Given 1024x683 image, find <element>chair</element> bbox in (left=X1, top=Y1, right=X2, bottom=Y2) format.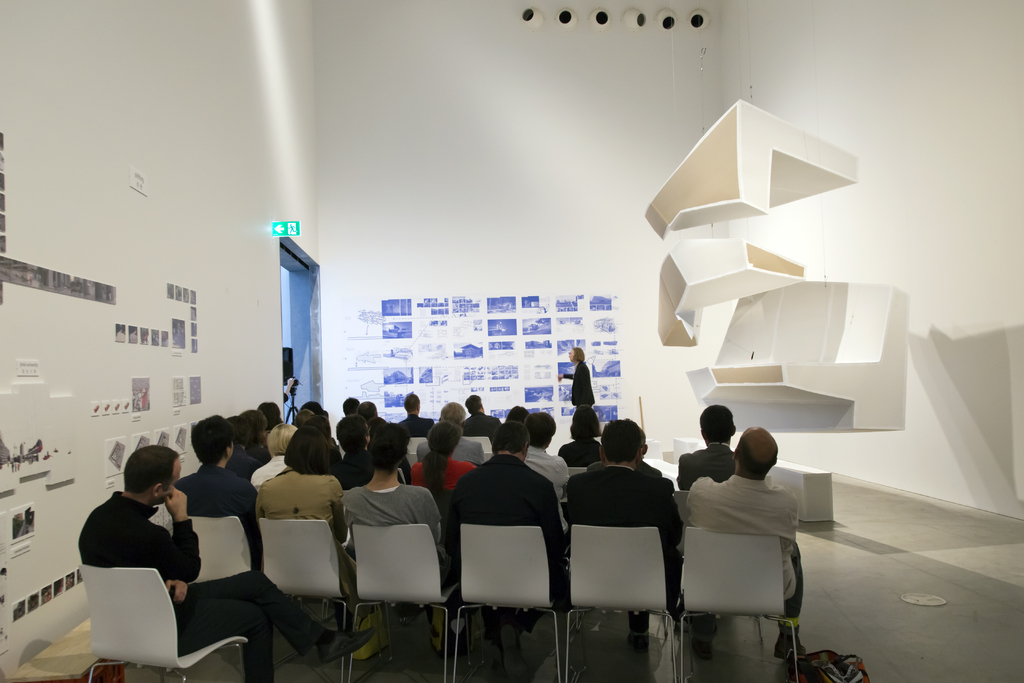
(left=339, top=527, right=458, bottom=682).
